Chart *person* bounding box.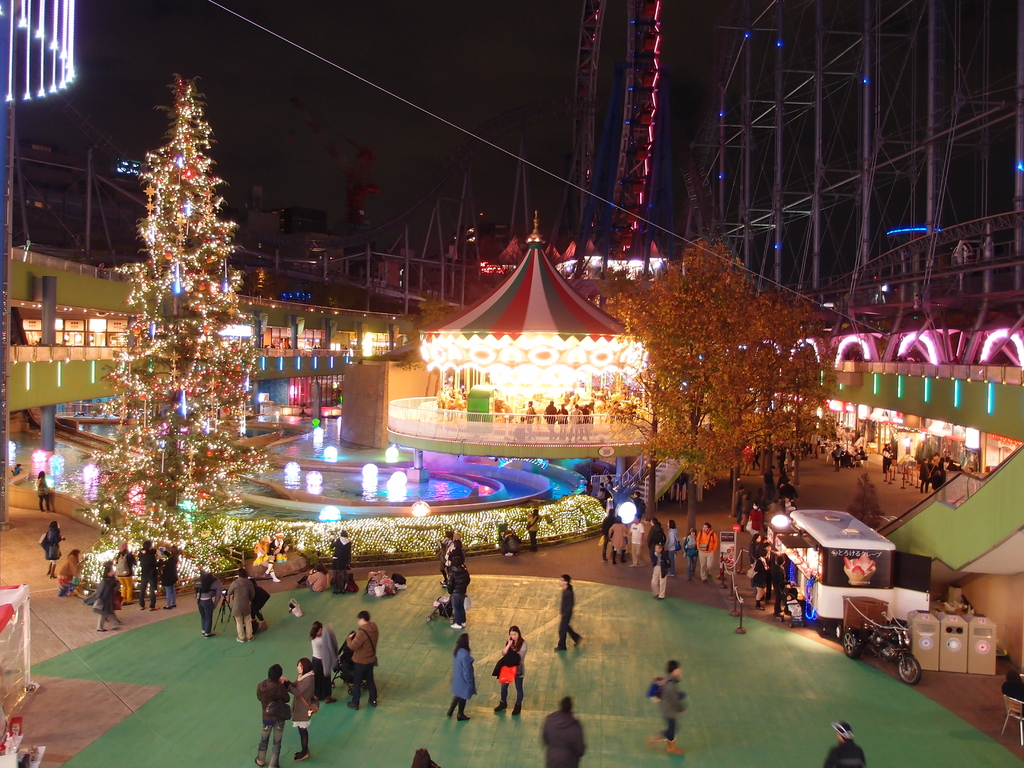
Charted: box=[249, 577, 269, 636].
